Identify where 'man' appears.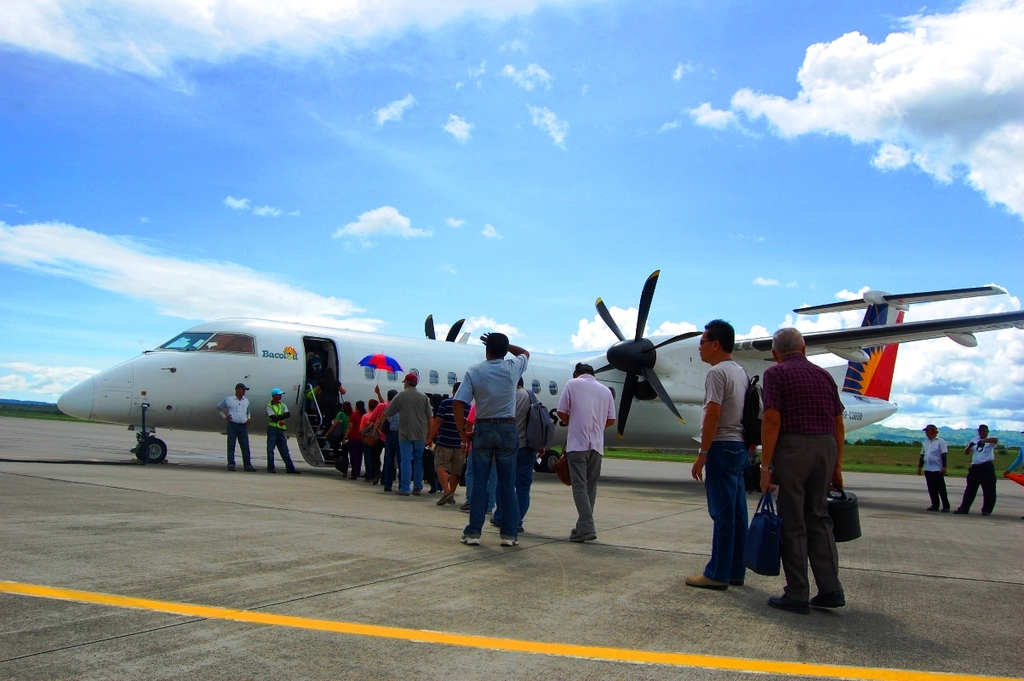
Appears at [left=216, top=382, right=258, bottom=471].
